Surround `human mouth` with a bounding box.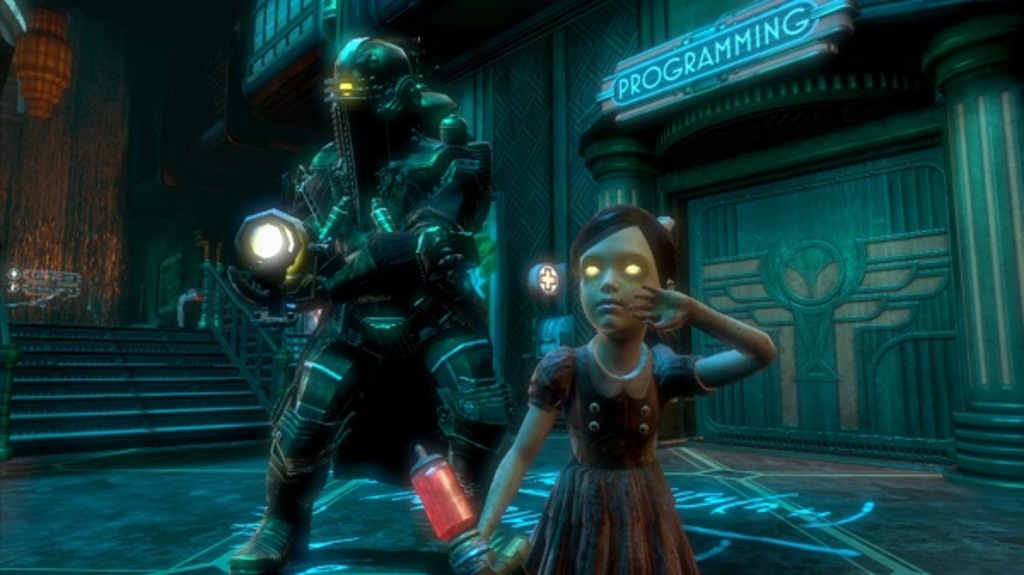
crop(591, 295, 630, 316).
